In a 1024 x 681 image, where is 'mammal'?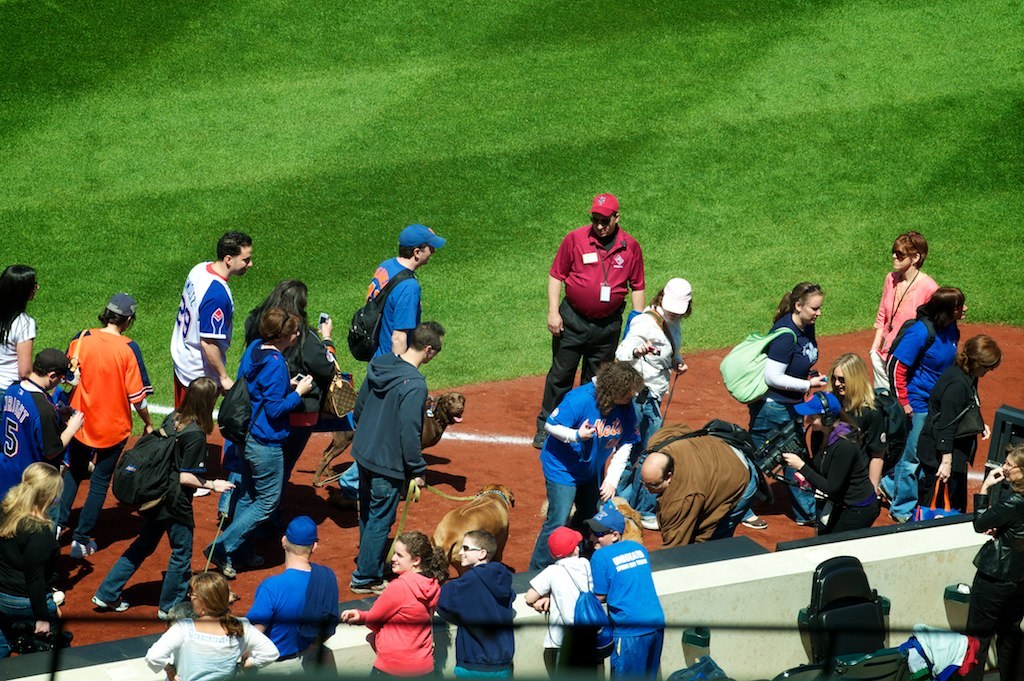
972,443,1023,680.
